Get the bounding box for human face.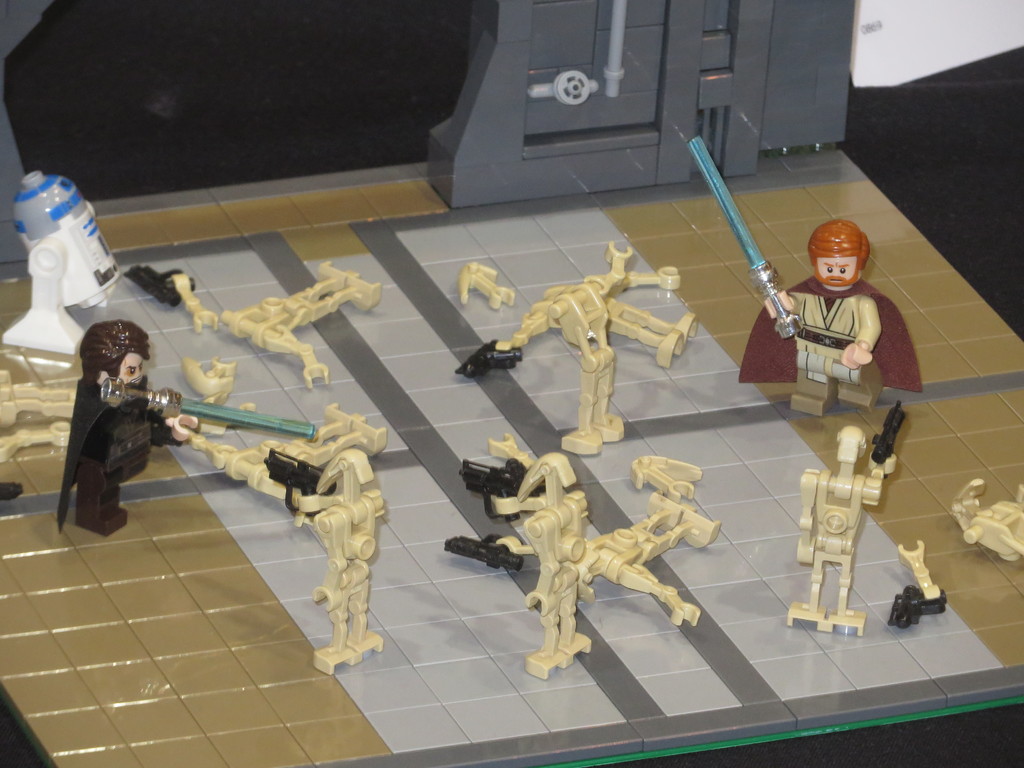
102:348:149:385.
